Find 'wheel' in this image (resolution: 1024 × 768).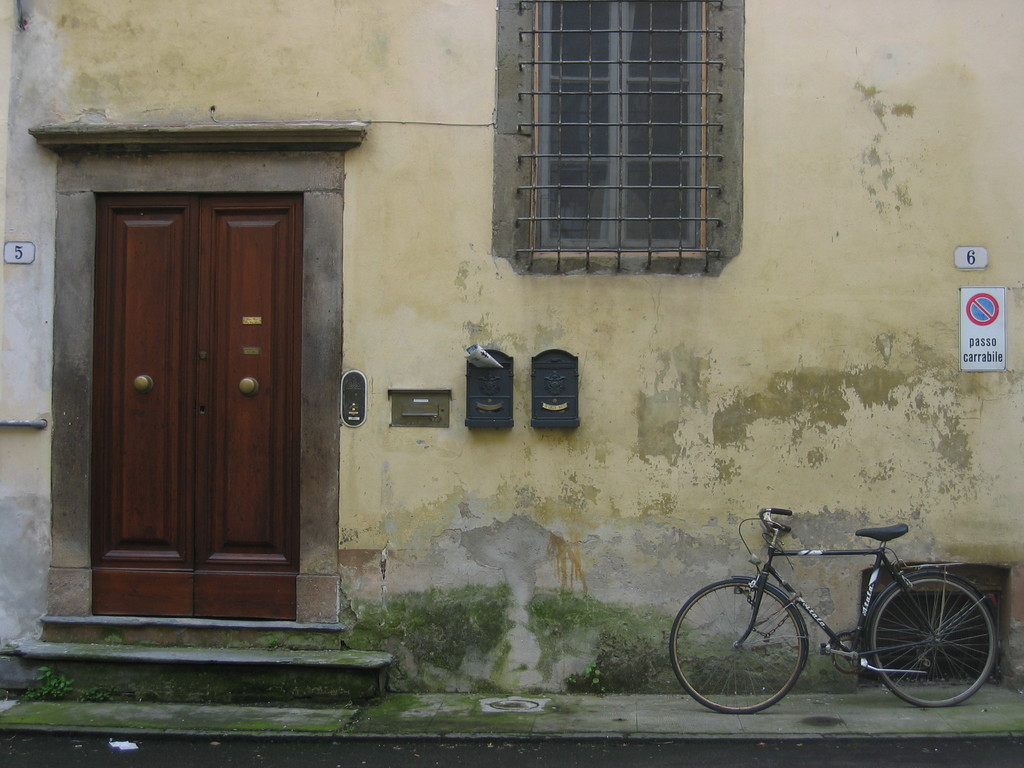
region(666, 577, 808, 709).
